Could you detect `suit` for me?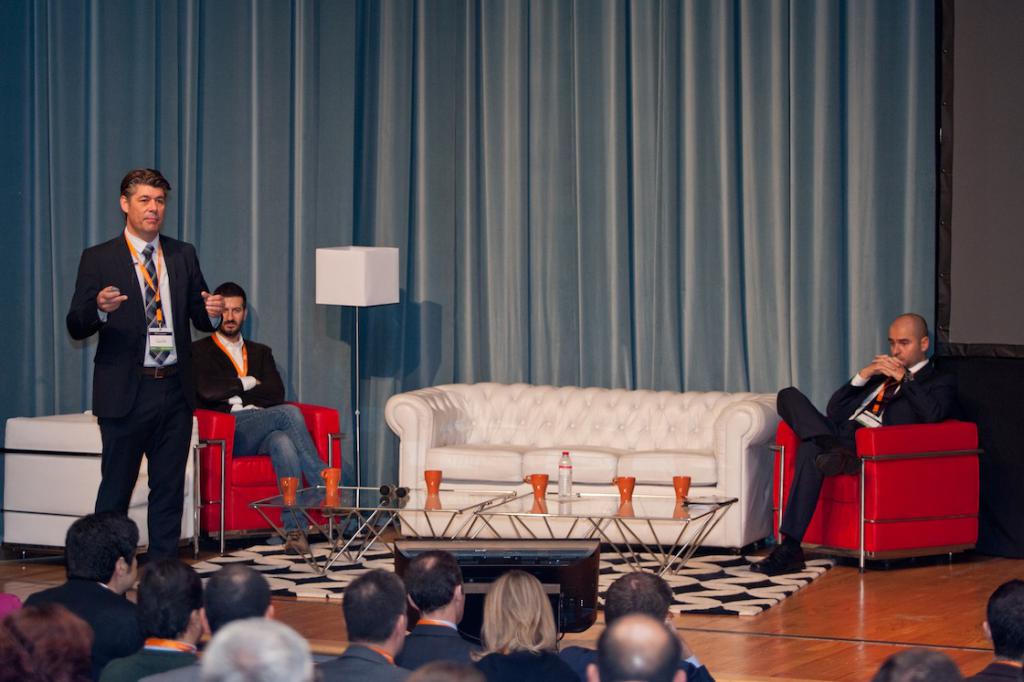
Detection result: (770,355,966,539).
